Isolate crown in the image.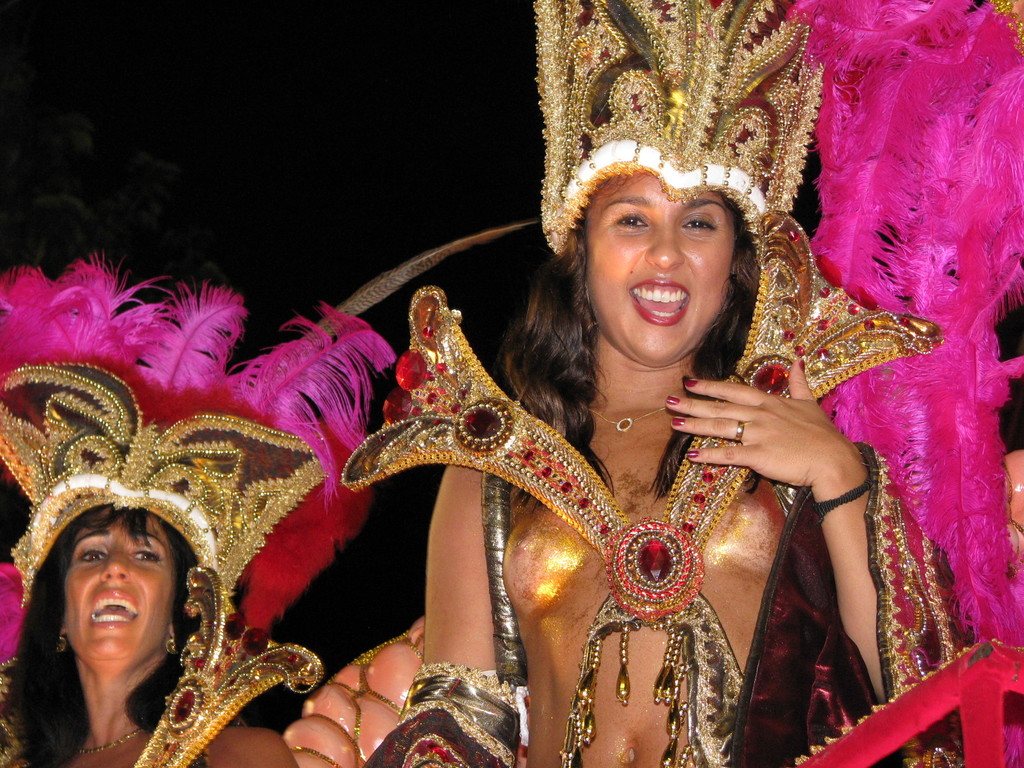
Isolated region: detection(529, 0, 824, 265).
